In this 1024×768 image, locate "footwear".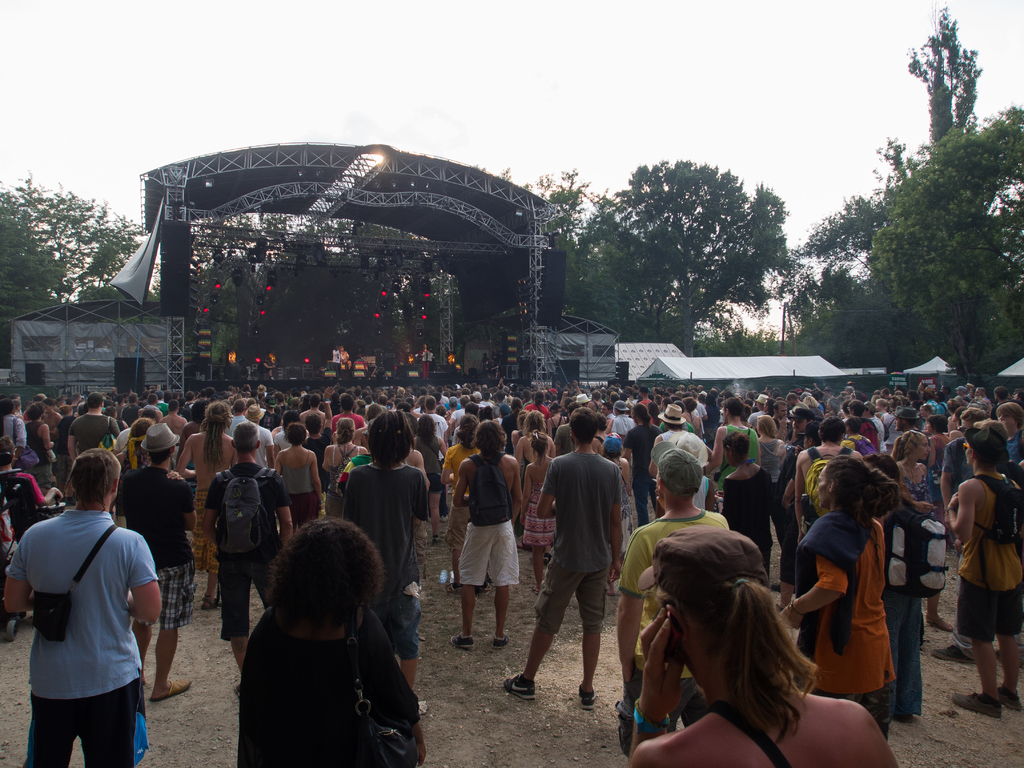
Bounding box: 952, 691, 1001, 717.
